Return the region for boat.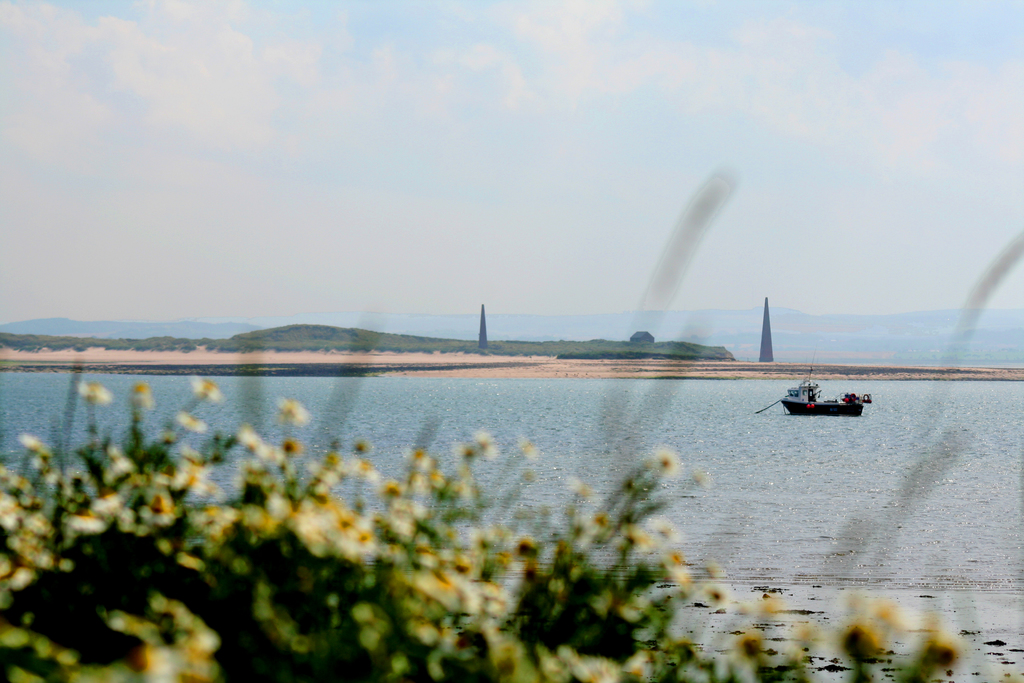
bbox=(771, 368, 878, 427).
